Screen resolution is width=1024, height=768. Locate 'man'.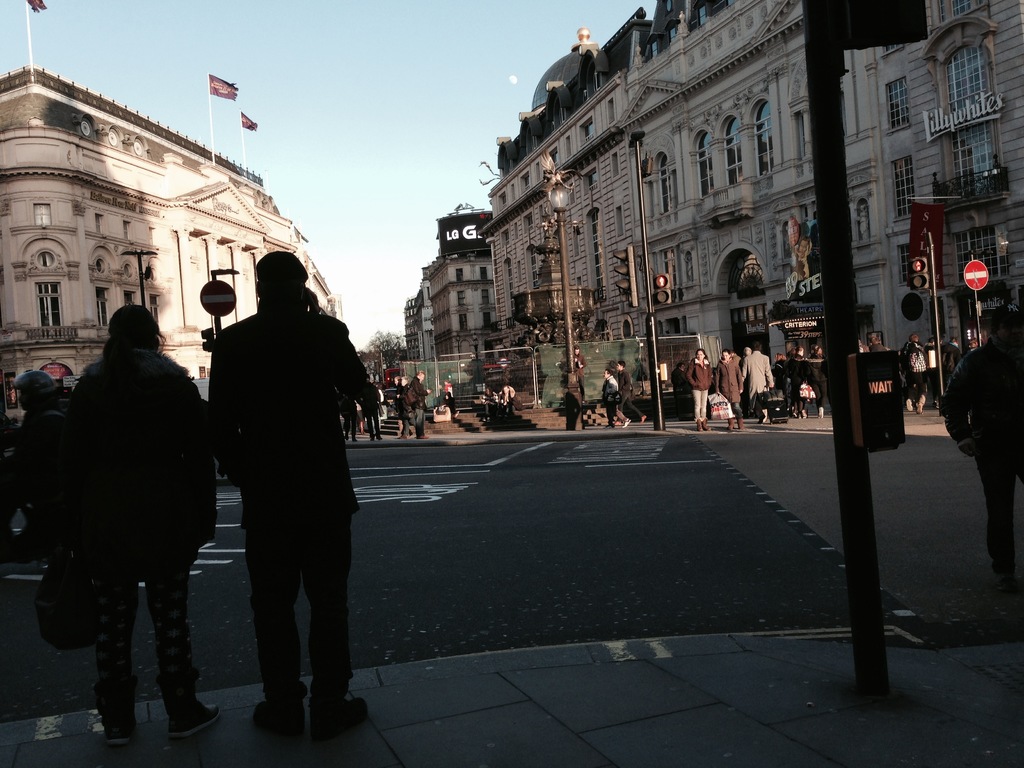
362:374:382:440.
